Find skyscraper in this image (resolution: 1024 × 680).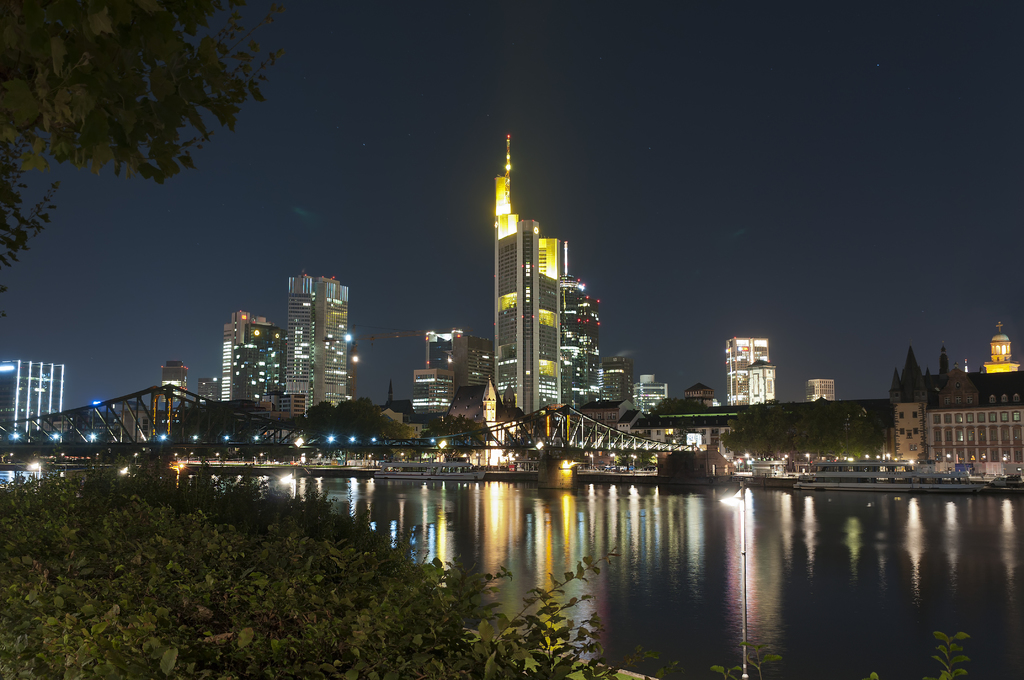
[212, 306, 278, 404].
